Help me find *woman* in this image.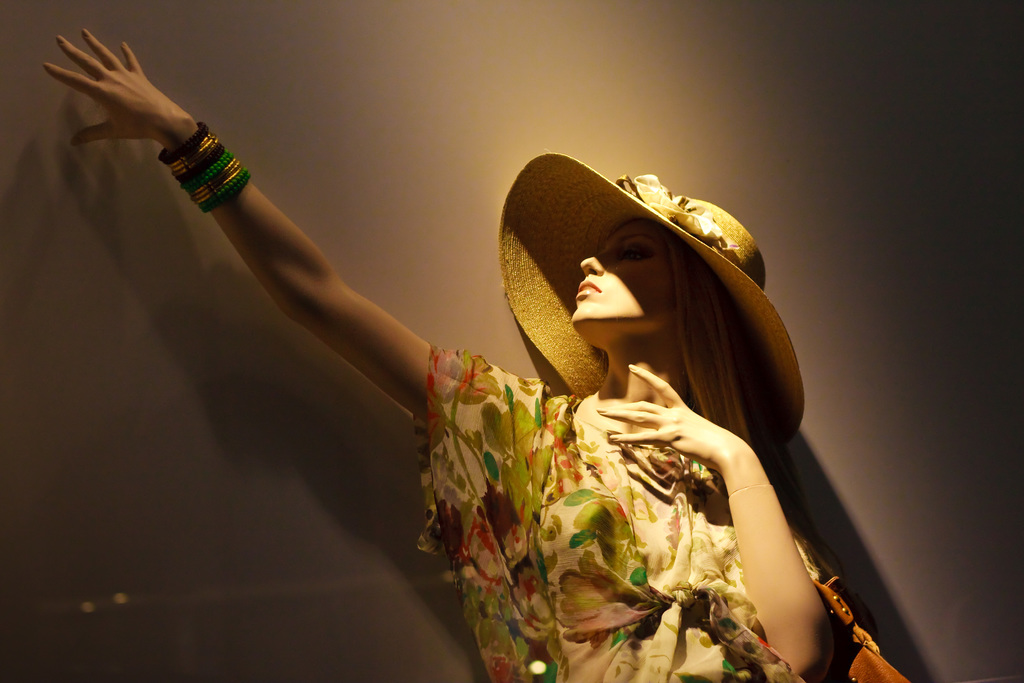
Found it: [left=45, top=24, right=911, bottom=682].
